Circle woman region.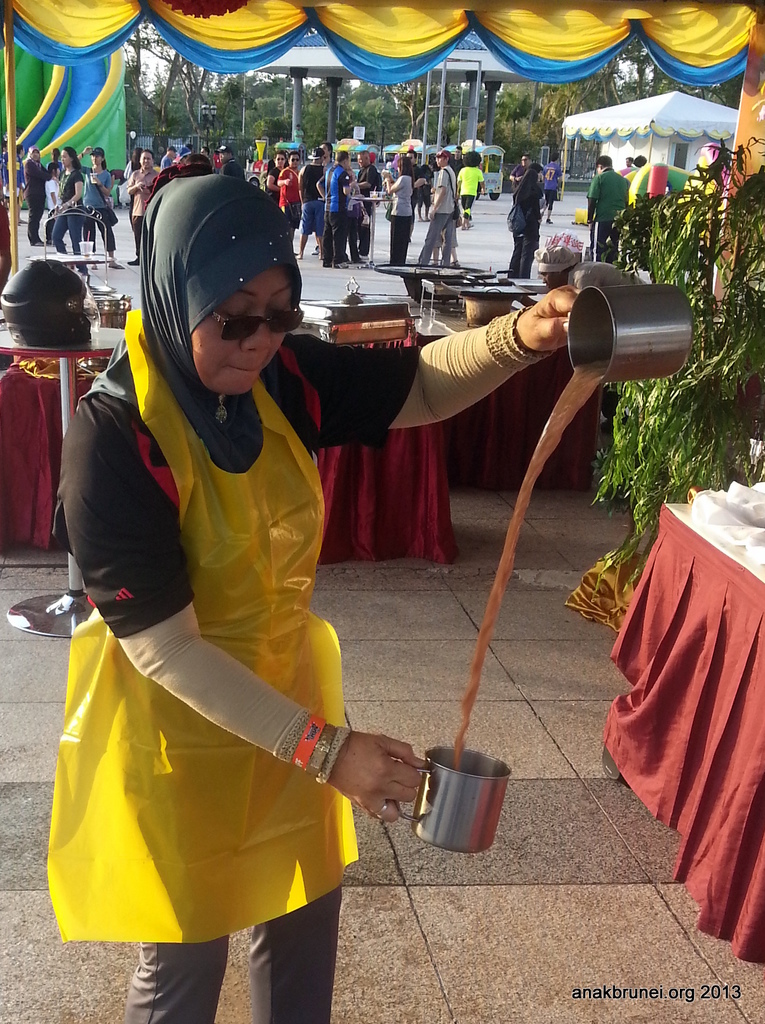
Region: locate(670, 138, 725, 250).
